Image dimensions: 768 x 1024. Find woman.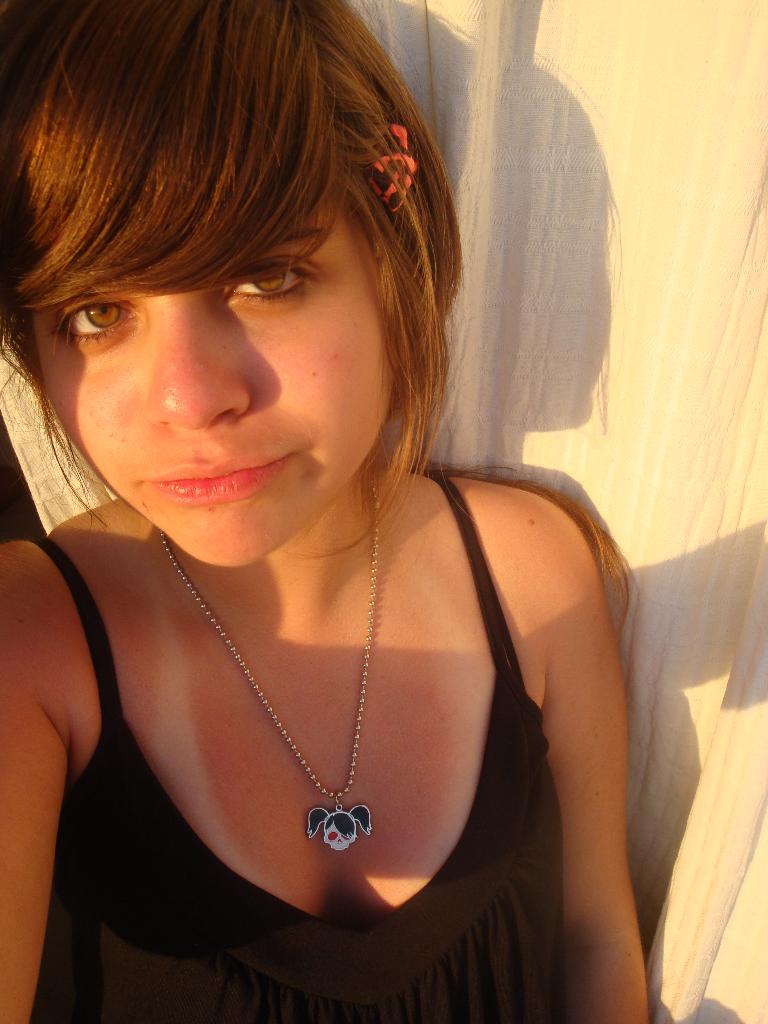
[left=0, top=0, right=657, bottom=965].
